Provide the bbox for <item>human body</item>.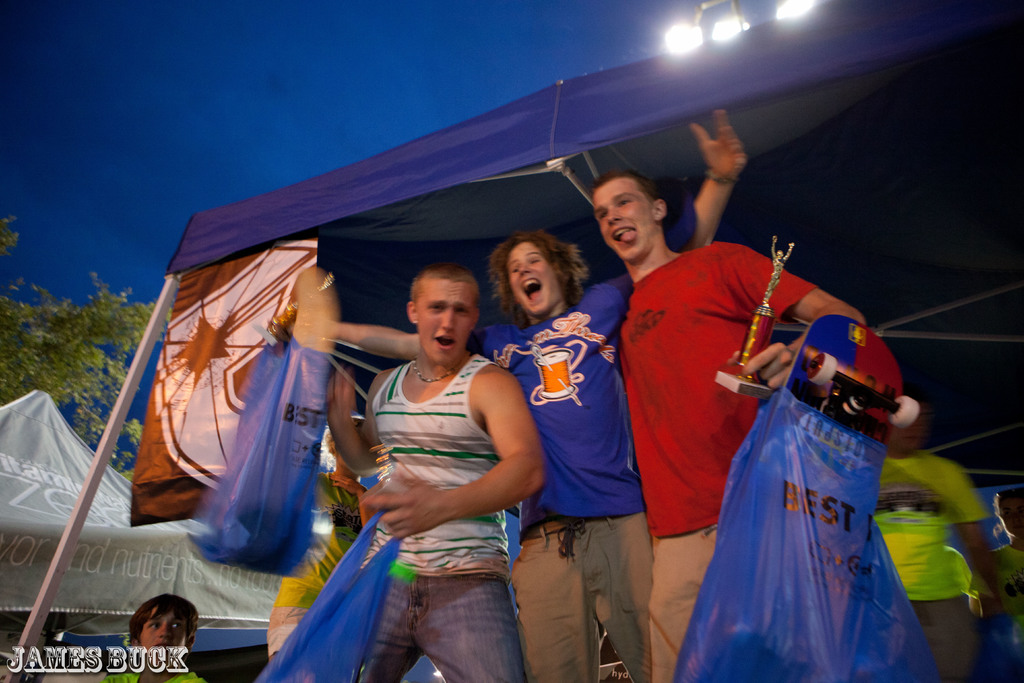
x1=874 y1=451 x2=997 y2=682.
